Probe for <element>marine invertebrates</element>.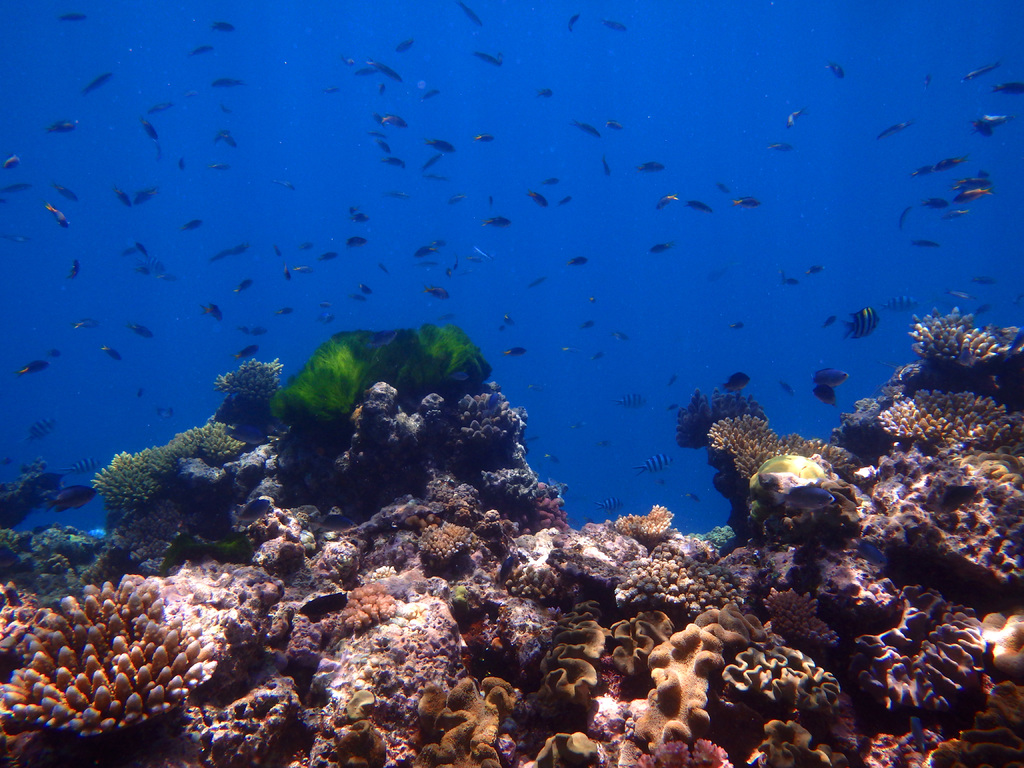
Probe result: (532, 600, 611, 712).
